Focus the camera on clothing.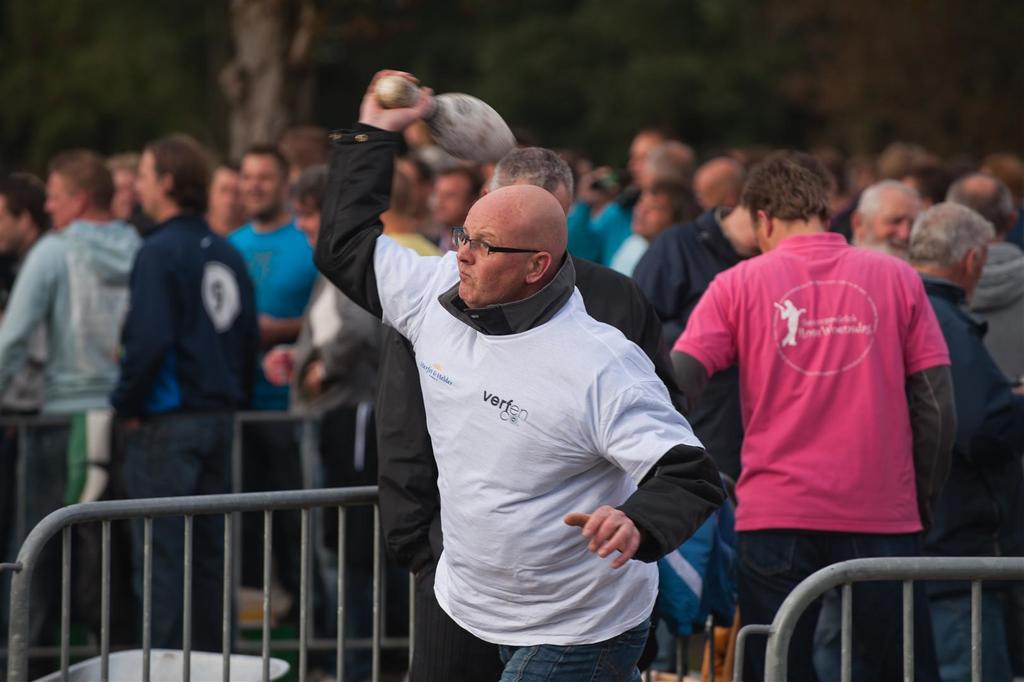
Focus region: locate(304, 122, 689, 681).
